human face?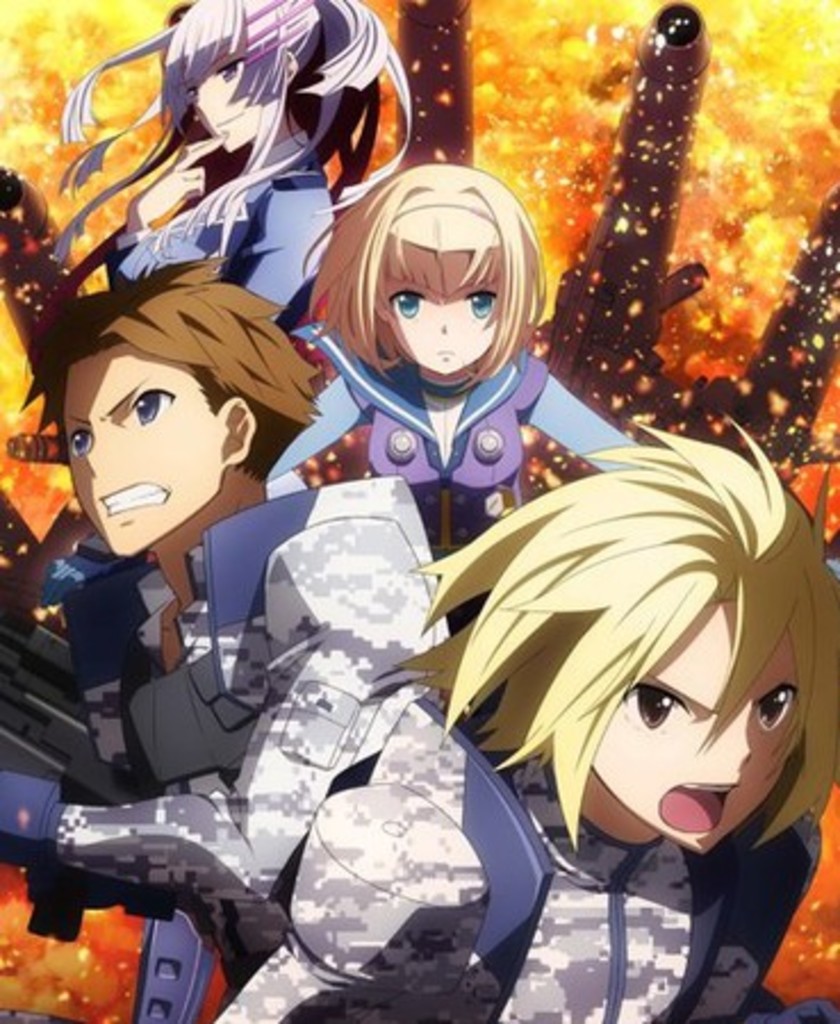
64, 346, 228, 558
